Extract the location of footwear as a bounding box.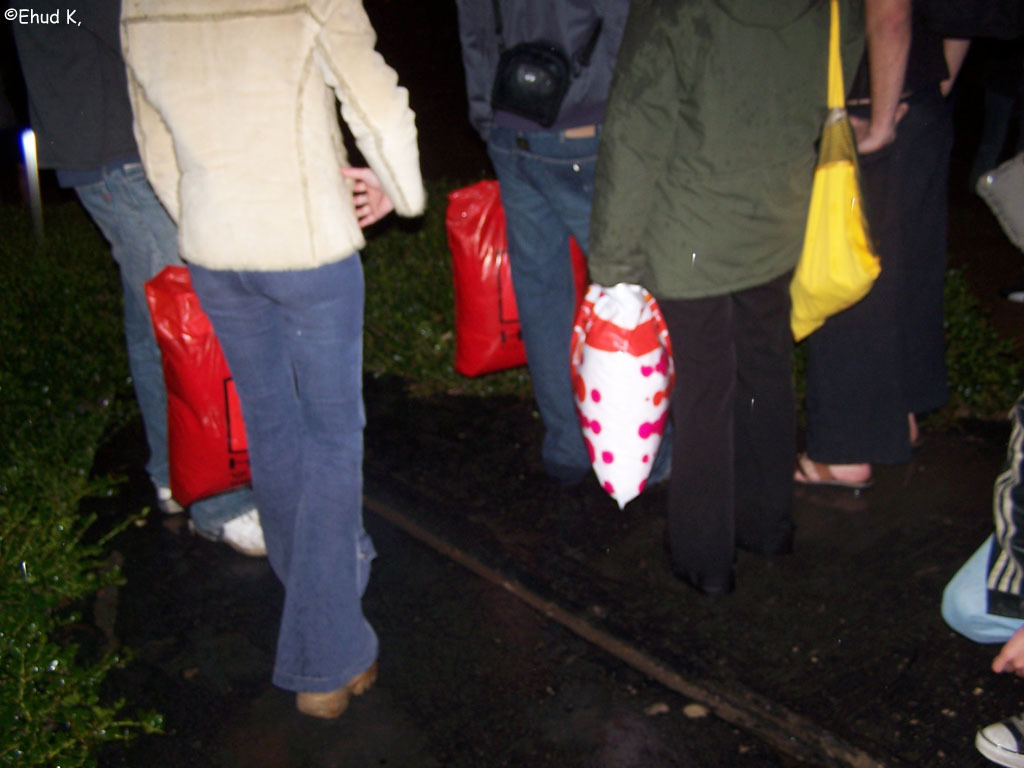
<box>657,543,734,602</box>.
